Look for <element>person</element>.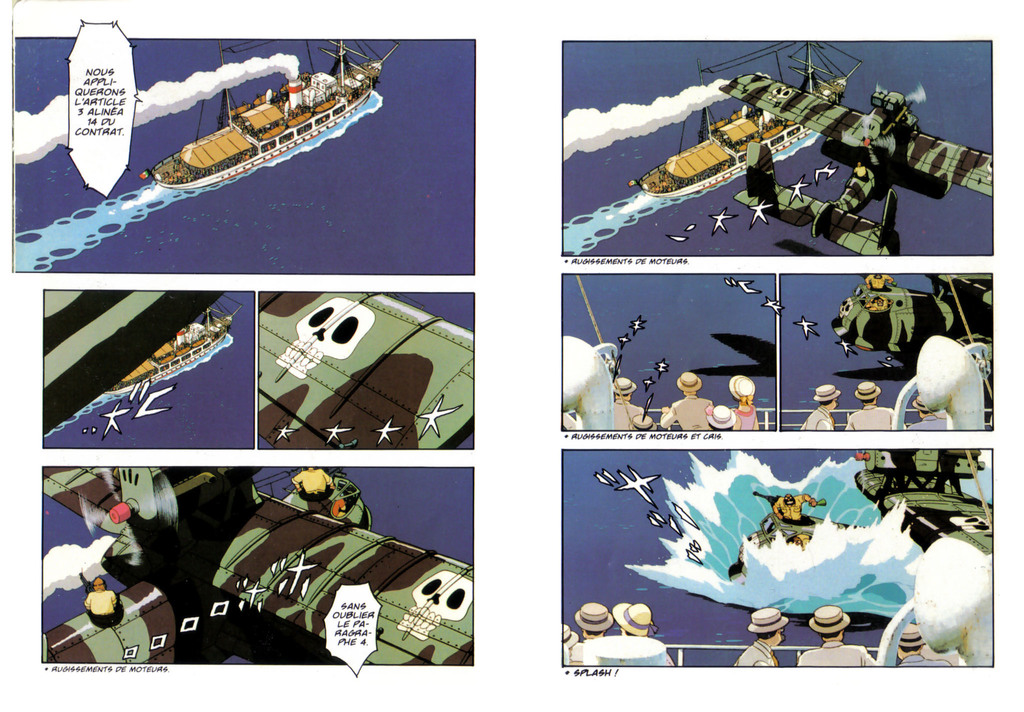
Found: [x1=618, y1=375, x2=658, y2=430].
